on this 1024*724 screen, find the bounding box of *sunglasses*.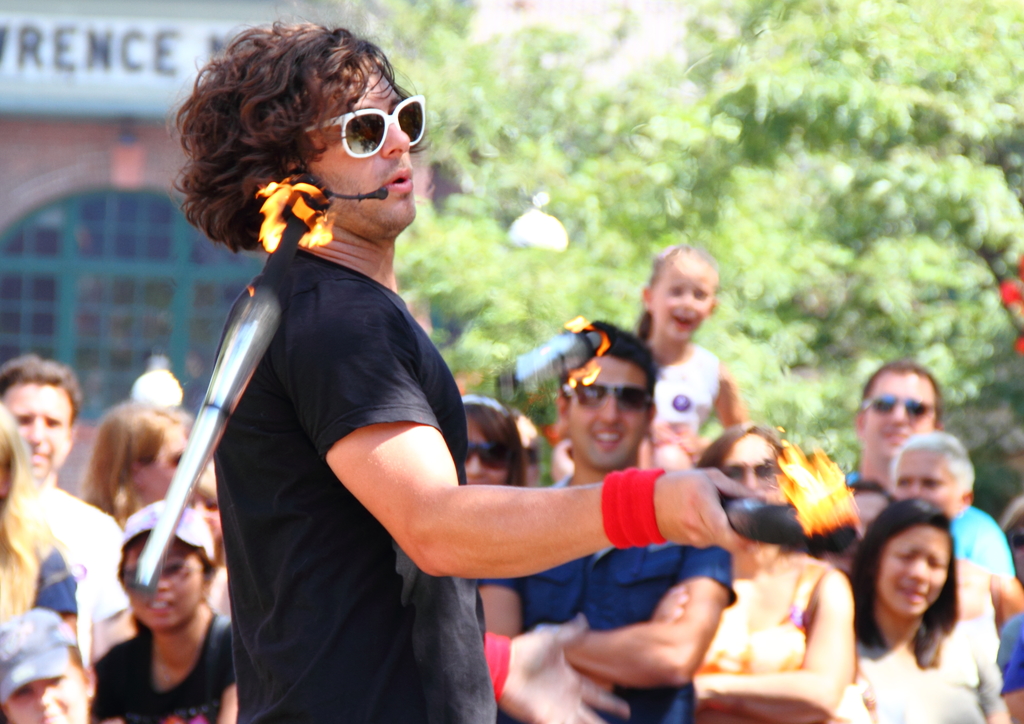
Bounding box: <region>715, 453, 776, 501</region>.
